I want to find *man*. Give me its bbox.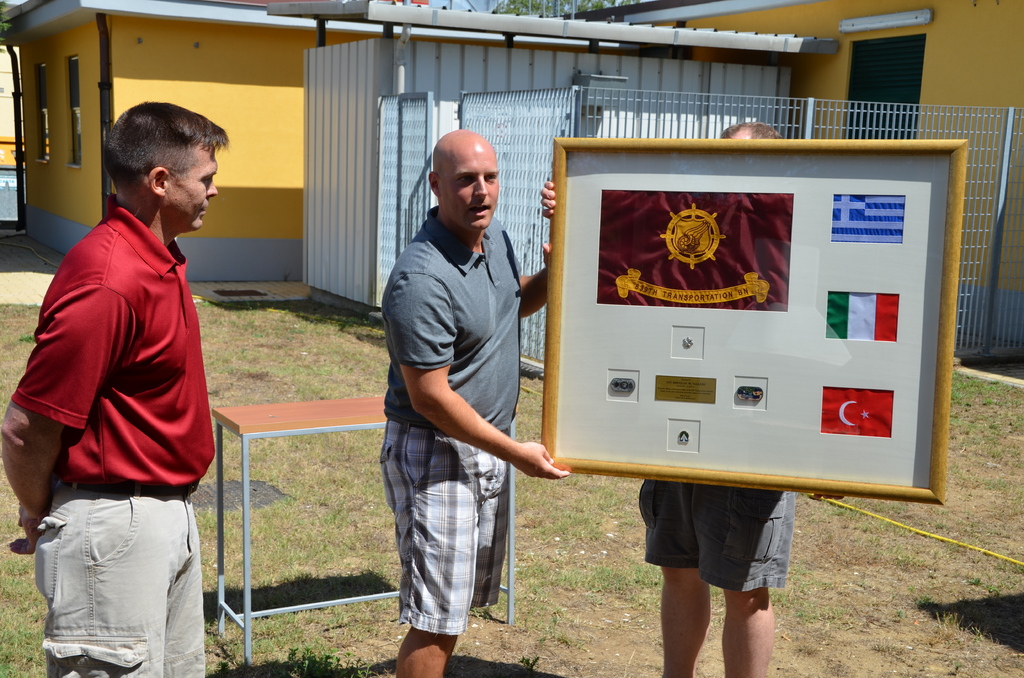
<box>536,124,846,677</box>.
